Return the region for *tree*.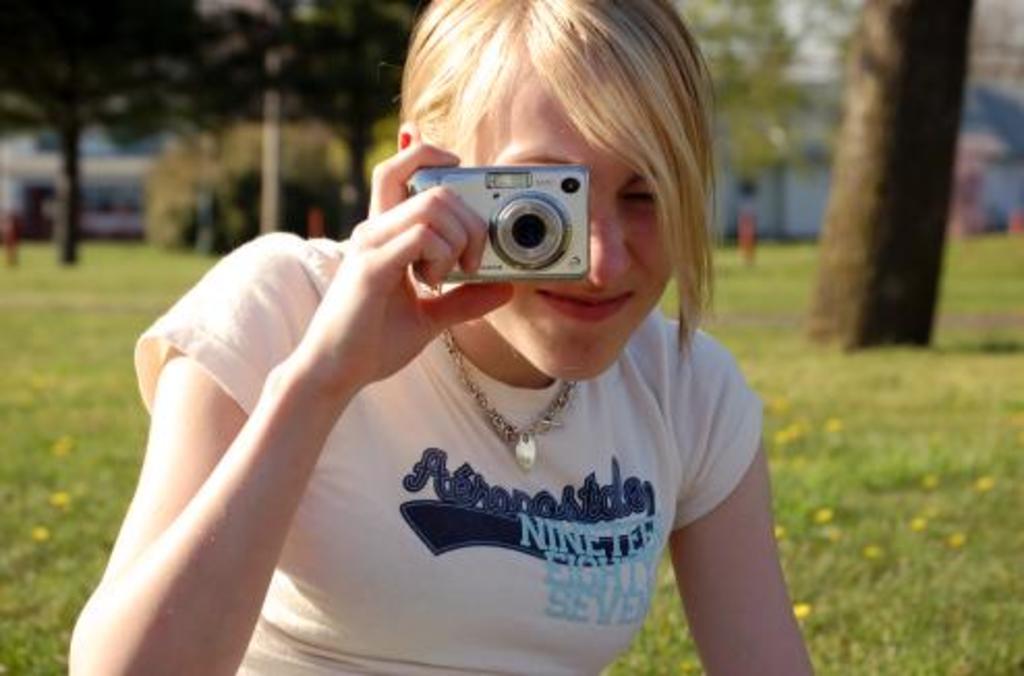
<region>253, 0, 427, 214</region>.
